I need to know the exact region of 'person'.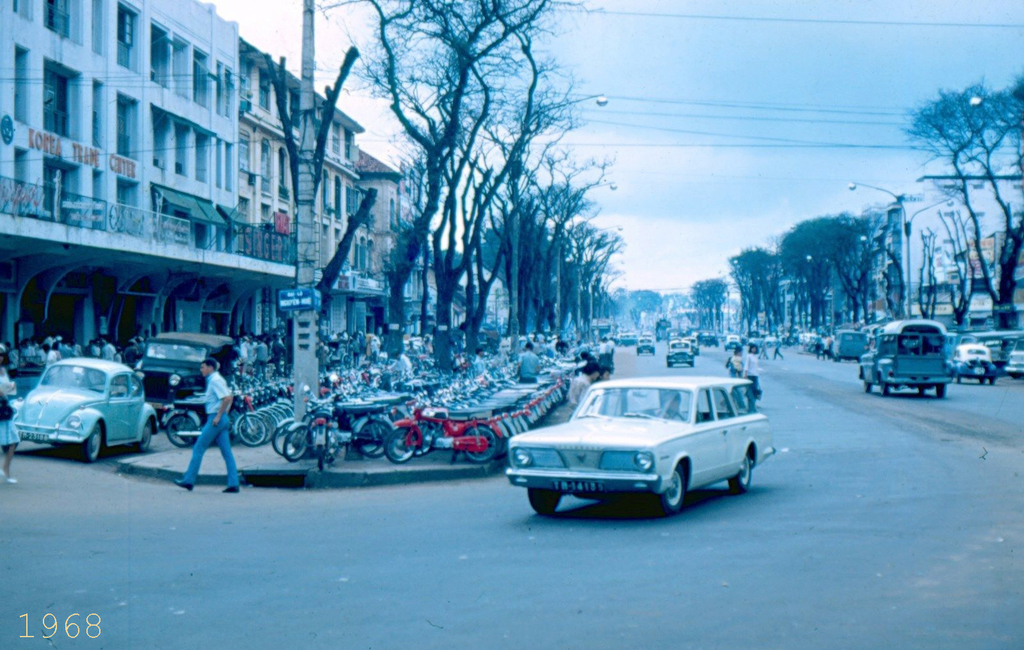
Region: <region>472, 346, 488, 365</region>.
